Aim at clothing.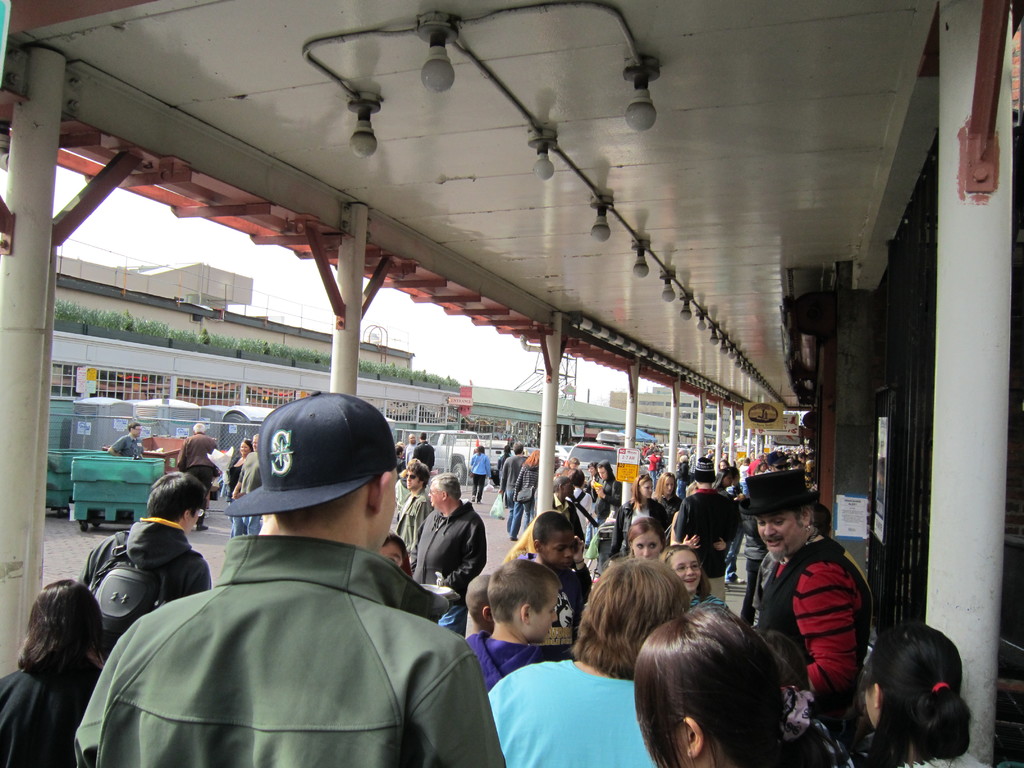
Aimed at x1=607 y1=492 x2=673 y2=554.
